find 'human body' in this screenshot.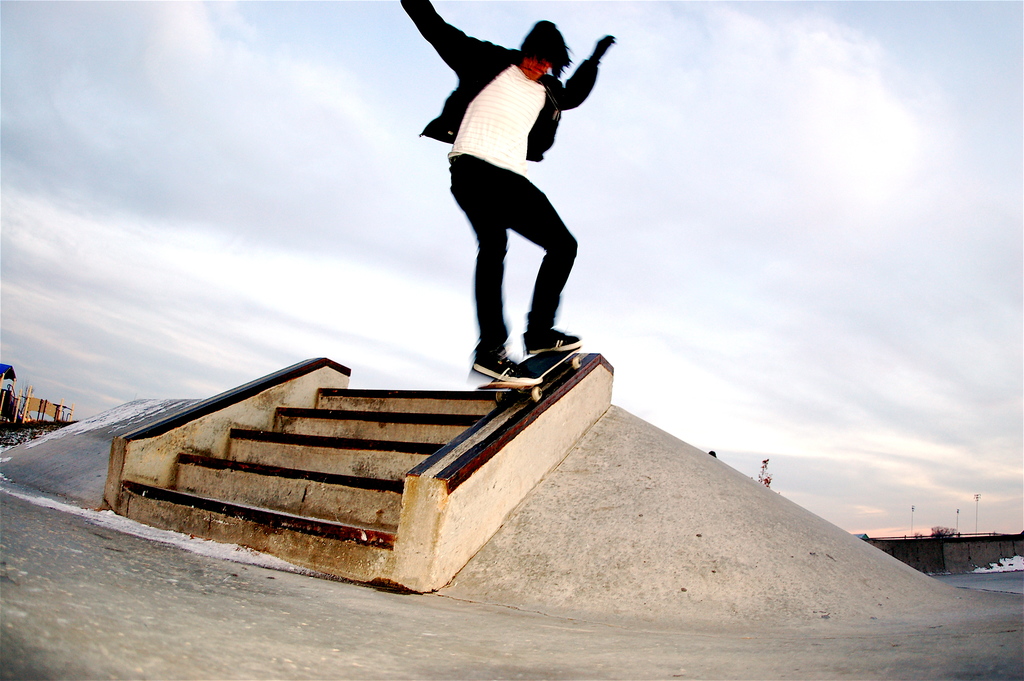
The bounding box for 'human body' is [x1=404, y1=17, x2=594, y2=360].
